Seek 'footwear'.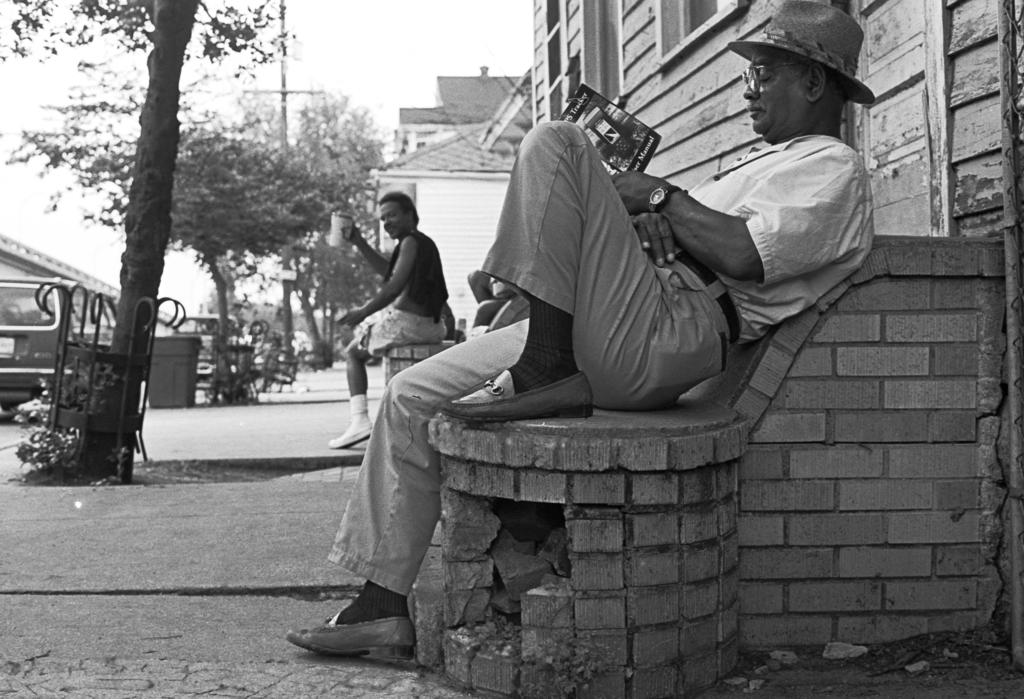
323, 408, 380, 447.
